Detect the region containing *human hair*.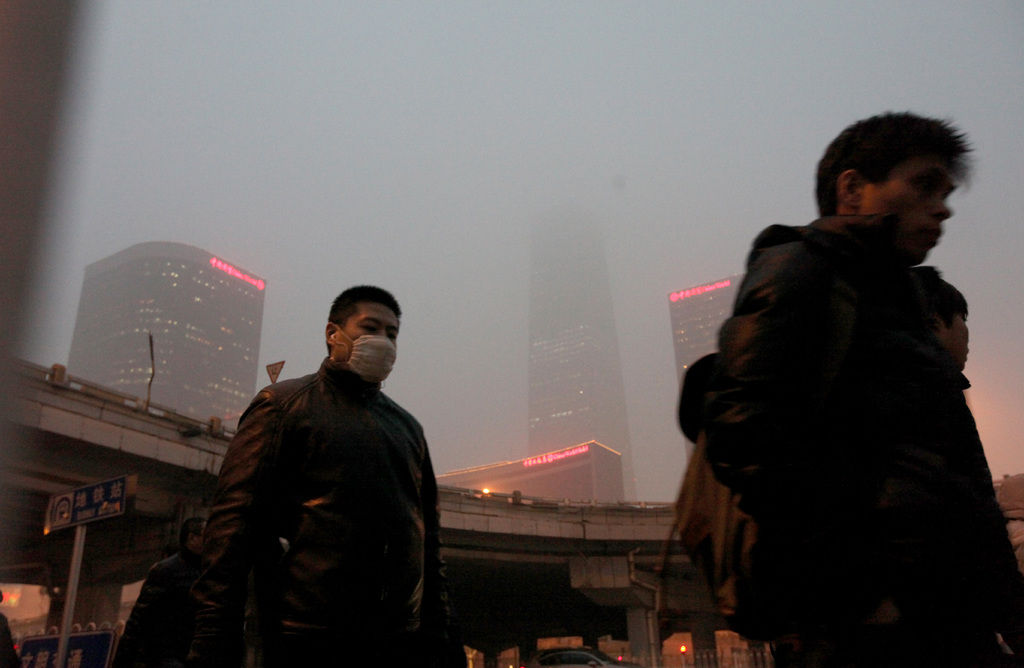
box(929, 270, 970, 328).
